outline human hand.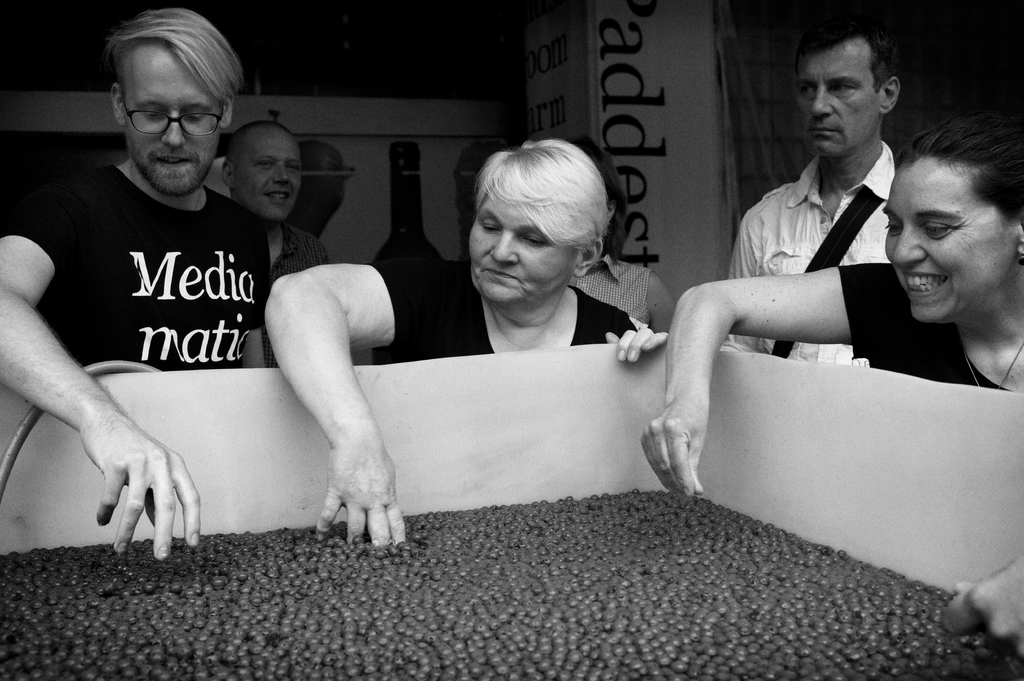
Outline: l=604, t=326, r=673, b=367.
